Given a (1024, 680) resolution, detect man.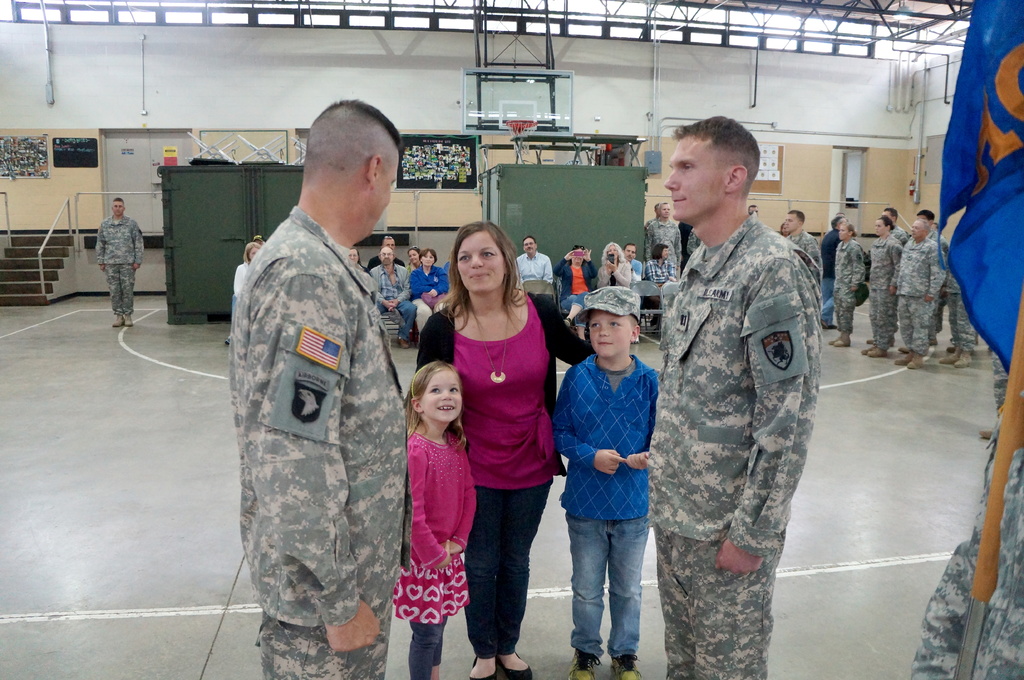
bbox=(365, 236, 404, 267).
